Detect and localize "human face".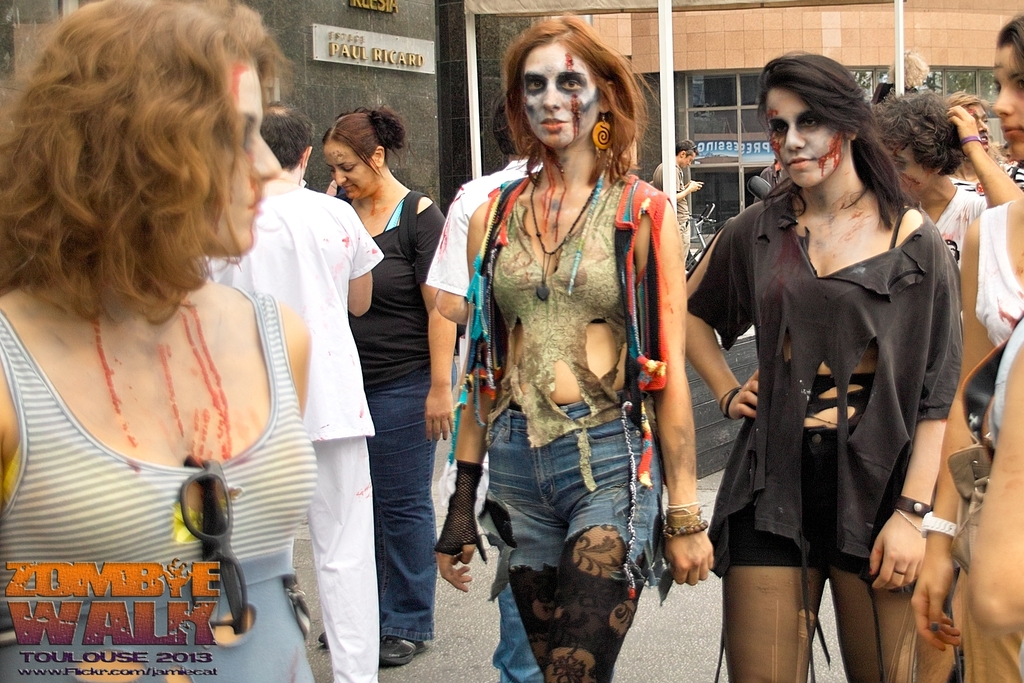
Localized at [x1=995, y1=45, x2=1023, y2=165].
